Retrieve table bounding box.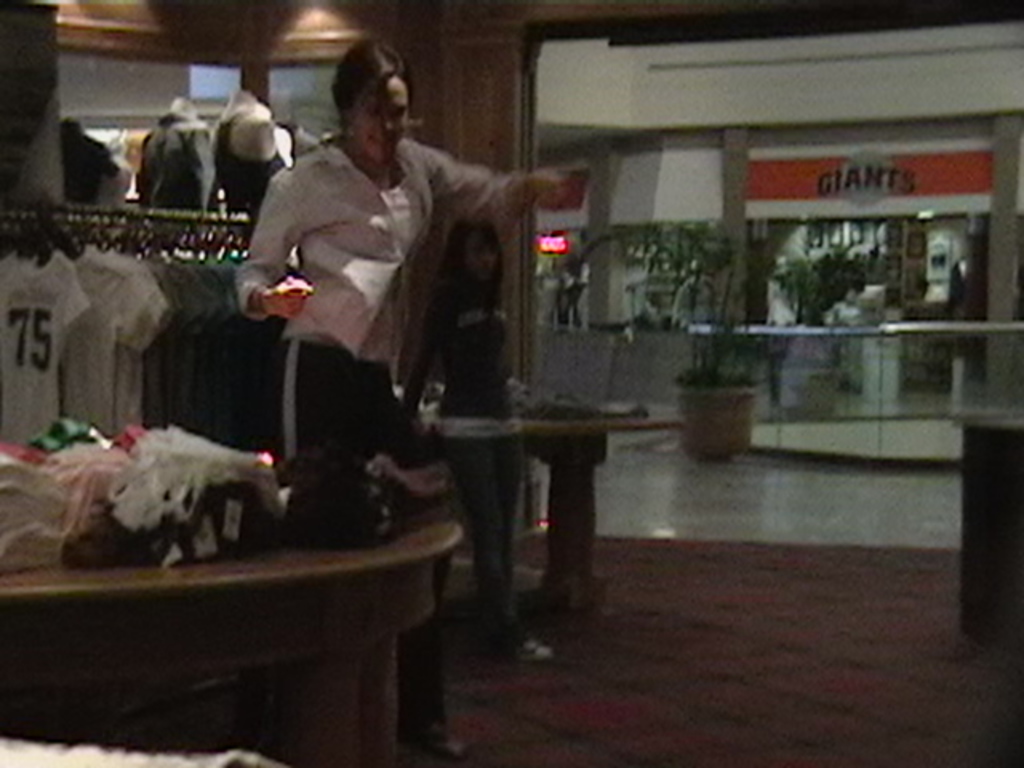
Bounding box: (0,530,466,766).
